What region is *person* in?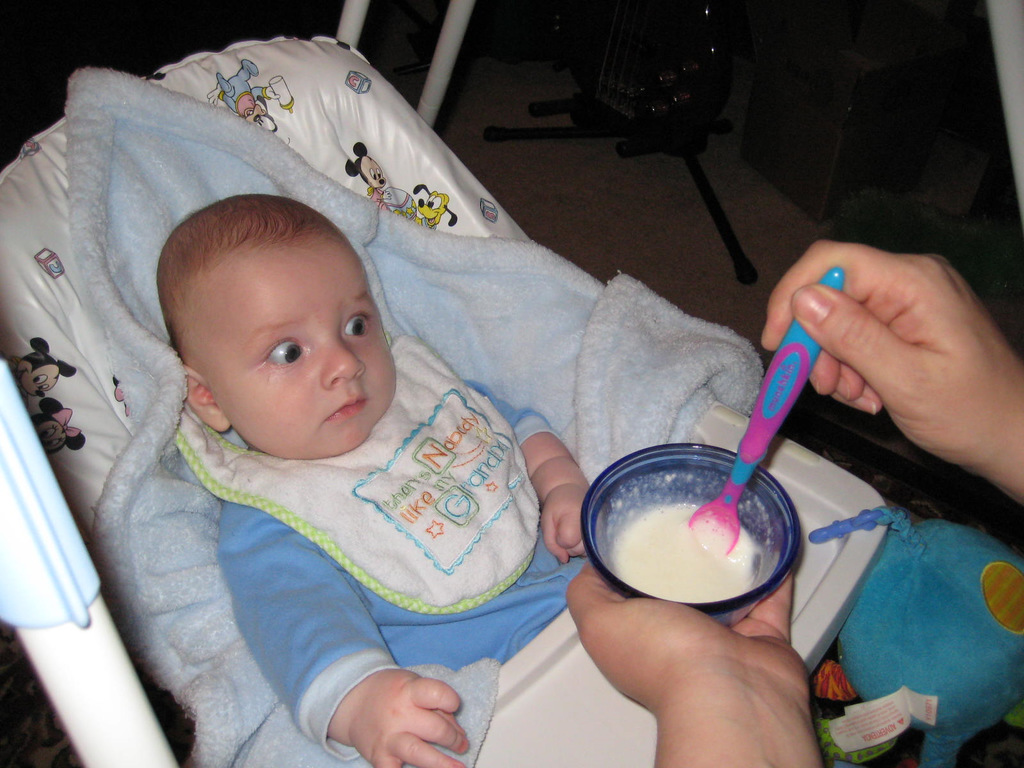
152, 189, 590, 767.
